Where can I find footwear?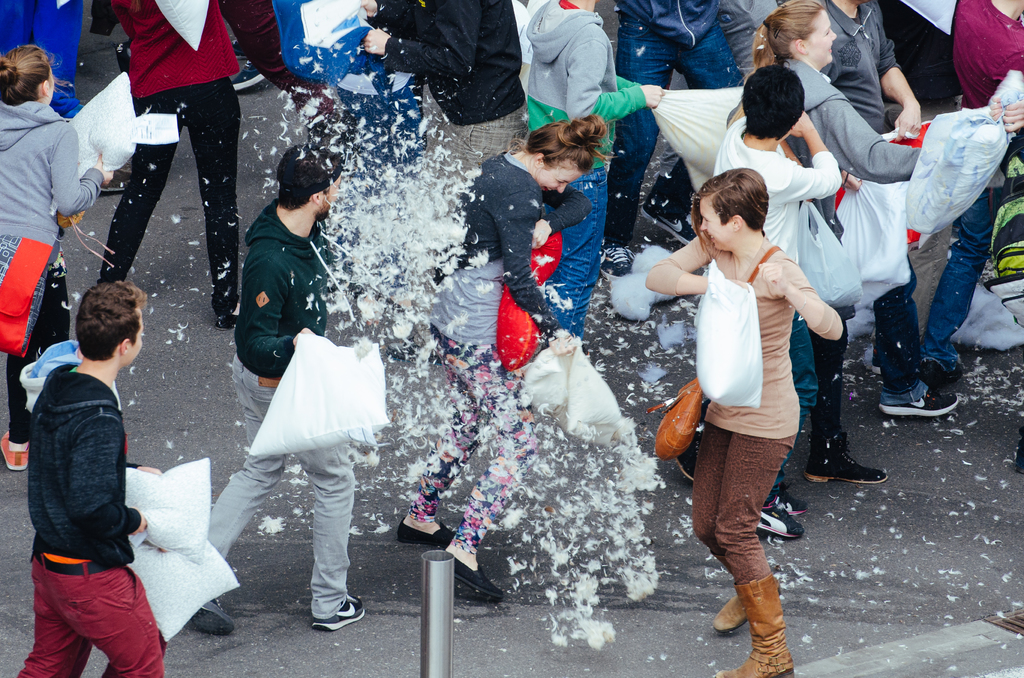
You can find it at [601, 244, 637, 275].
